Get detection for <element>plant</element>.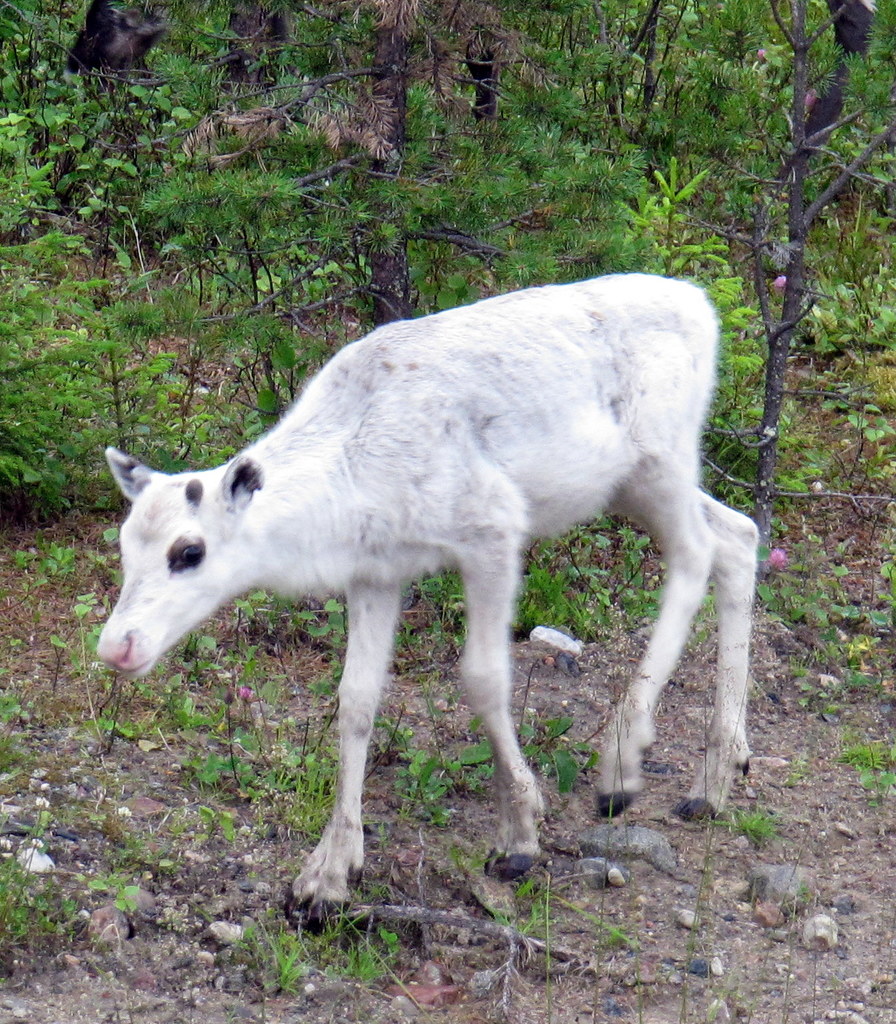
Detection: (x1=521, y1=718, x2=598, y2=800).
